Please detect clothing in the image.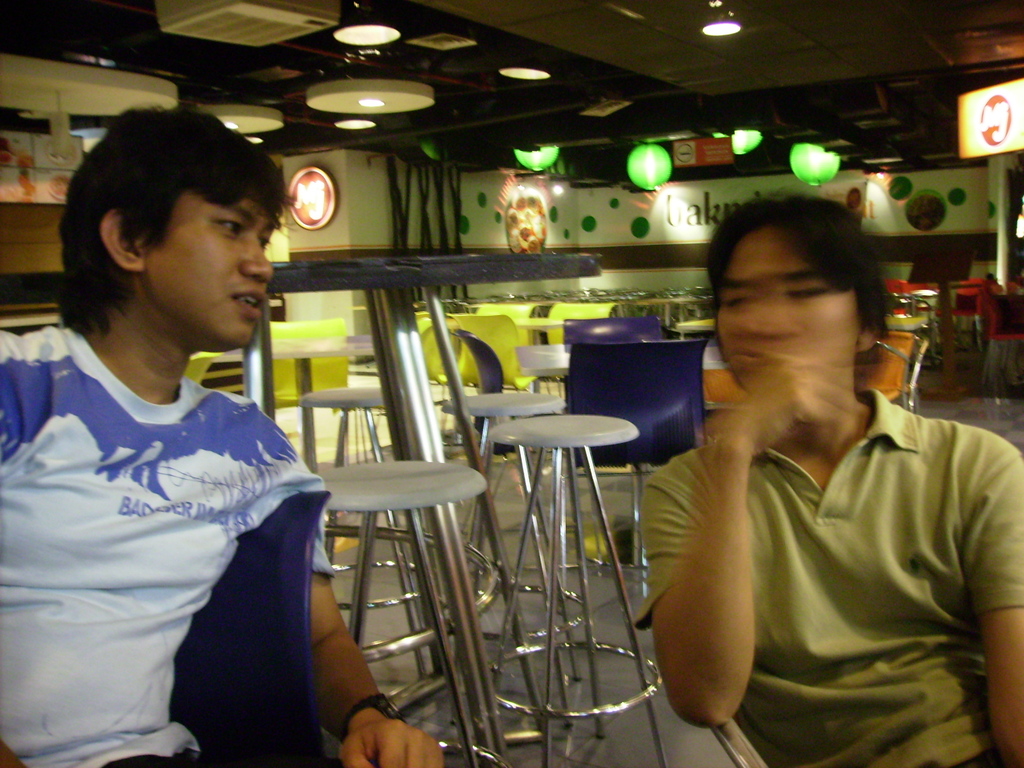
<region>632, 390, 1023, 767</region>.
